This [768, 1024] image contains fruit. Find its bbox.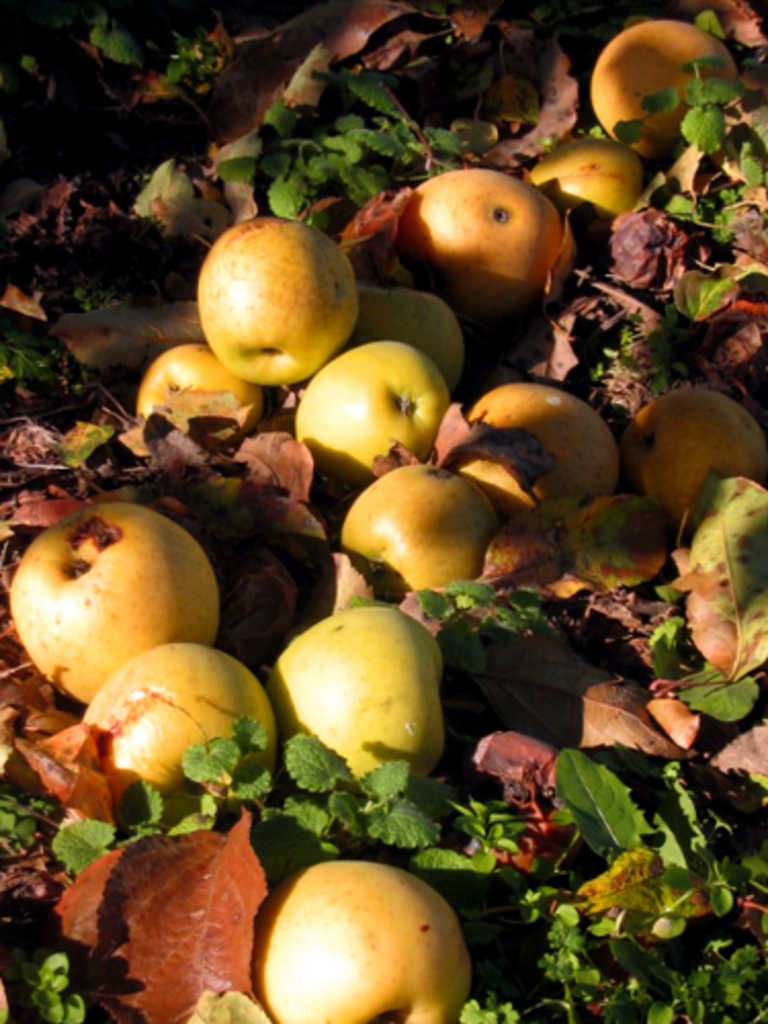
(left=264, top=604, right=453, bottom=797).
